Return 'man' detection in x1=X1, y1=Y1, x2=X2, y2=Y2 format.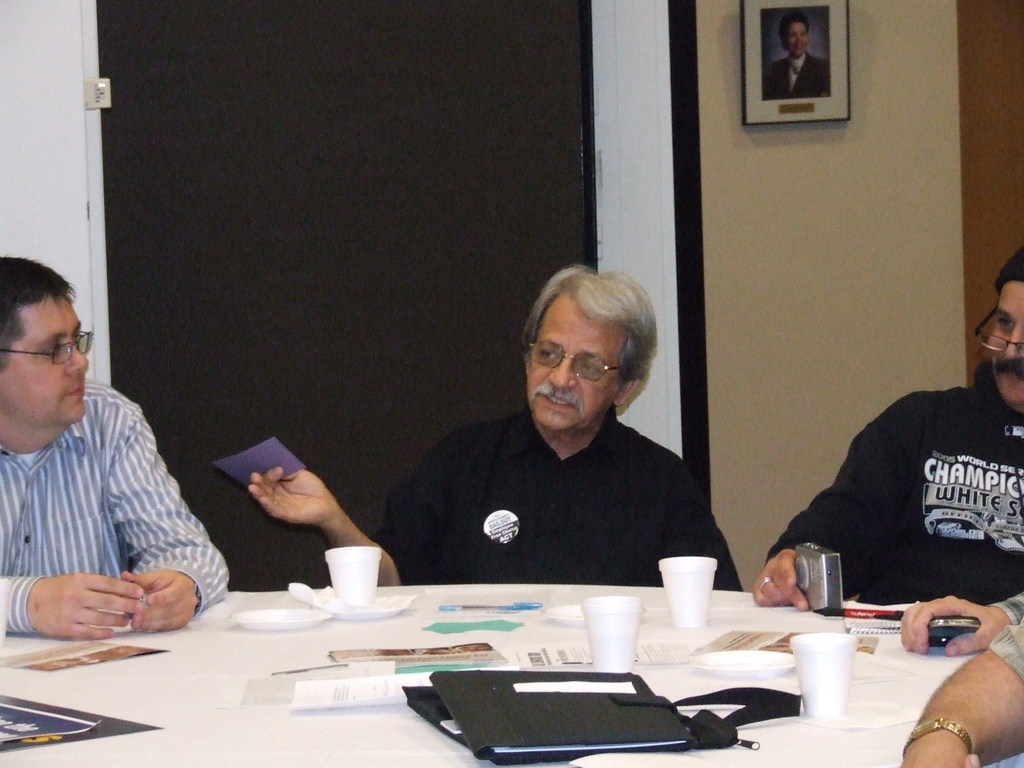
x1=241, y1=268, x2=741, y2=591.
